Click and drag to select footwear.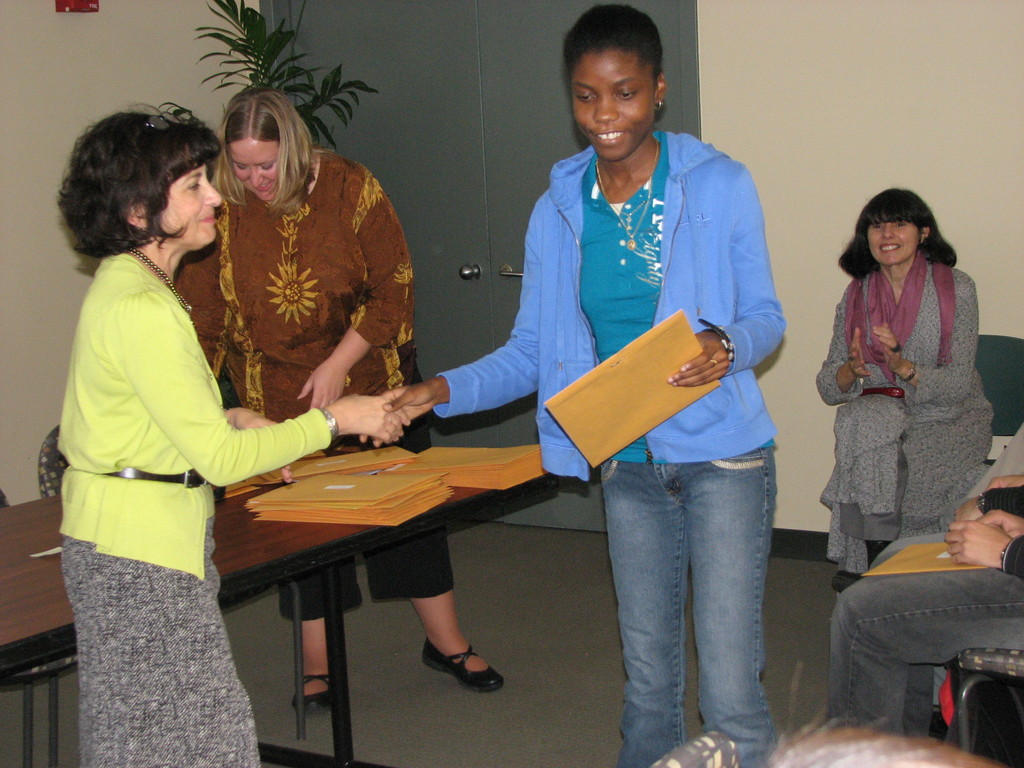
Selection: (left=291, top=675, right=333, bottom=714).
